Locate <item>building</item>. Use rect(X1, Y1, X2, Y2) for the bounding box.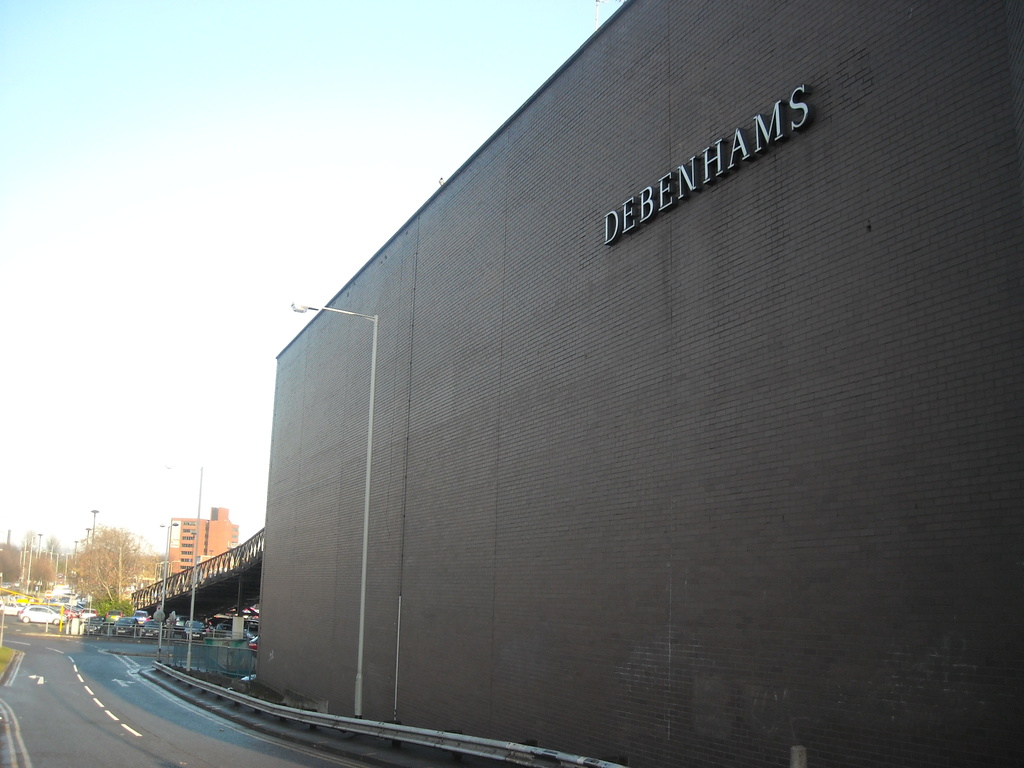
rect(167, 503, 239, 577).
